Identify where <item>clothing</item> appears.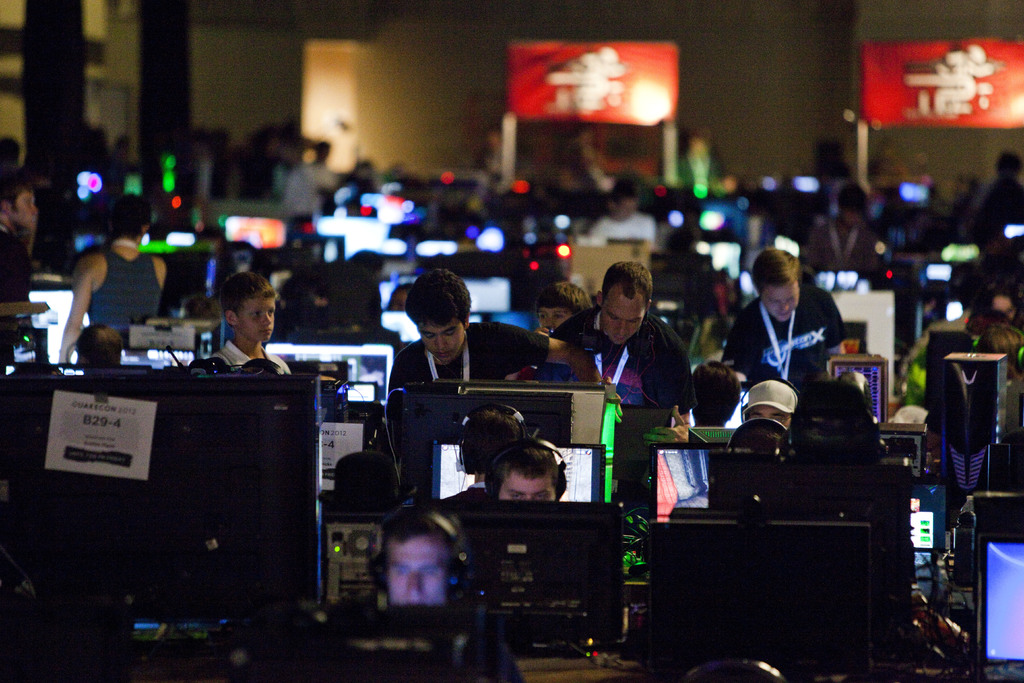
Appears at detection(950, 177, 1023, 242).
